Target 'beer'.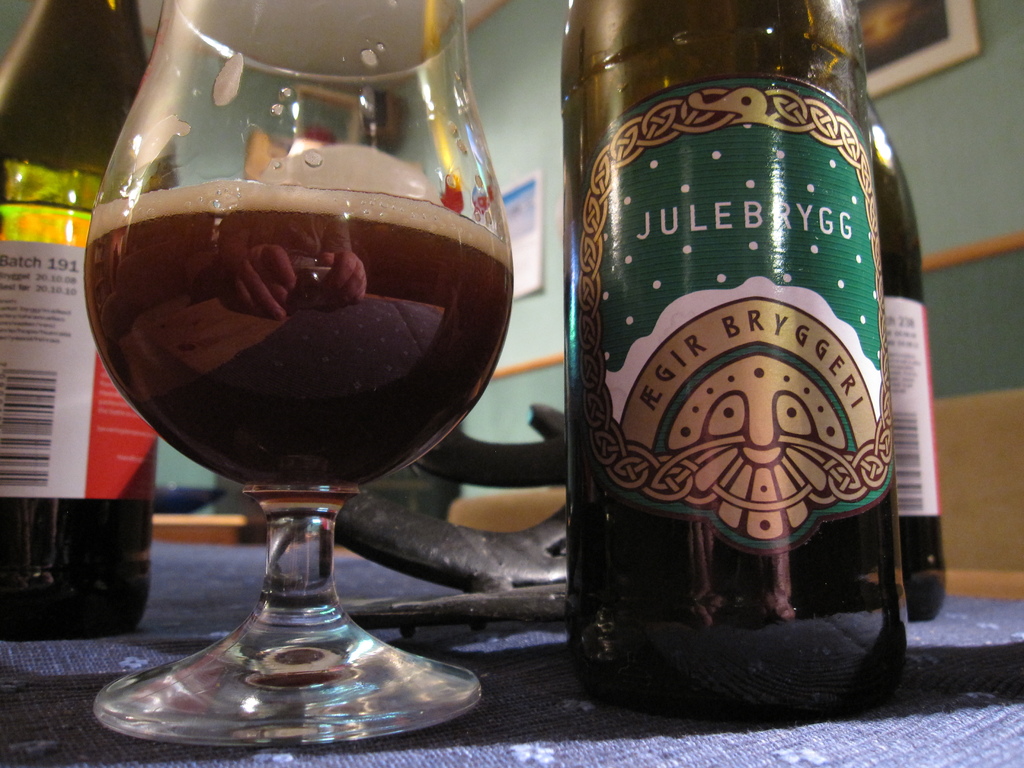
Target region: 567,0,906,716.
